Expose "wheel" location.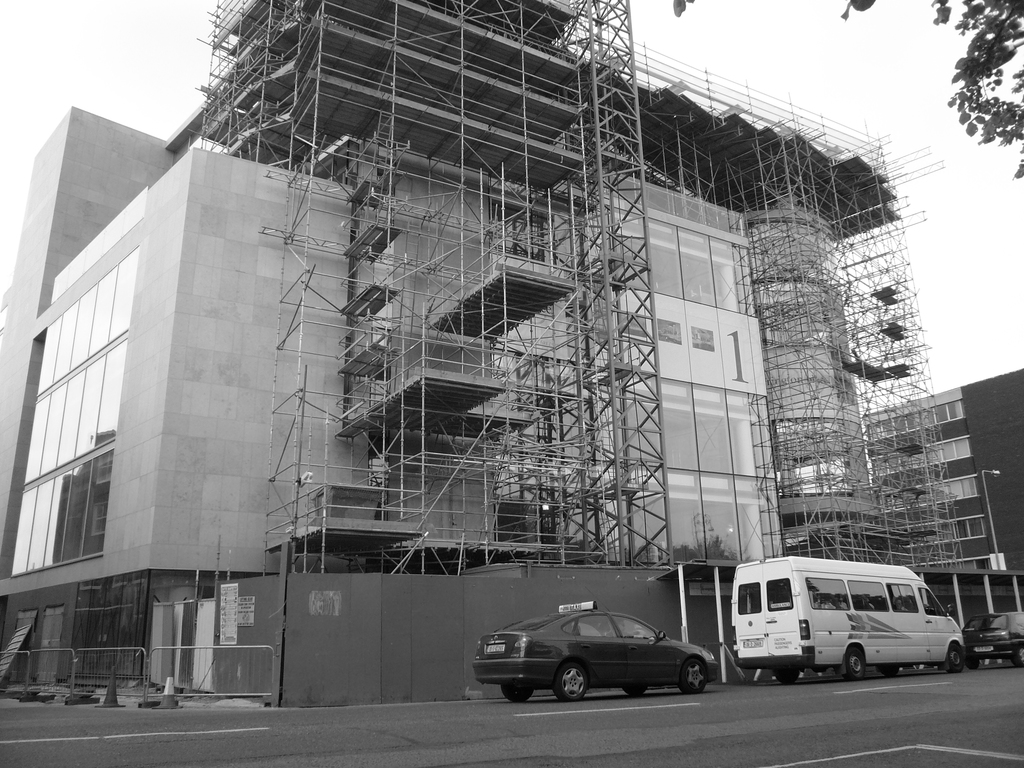
Exposed at box(944, 646, 965, 673).
